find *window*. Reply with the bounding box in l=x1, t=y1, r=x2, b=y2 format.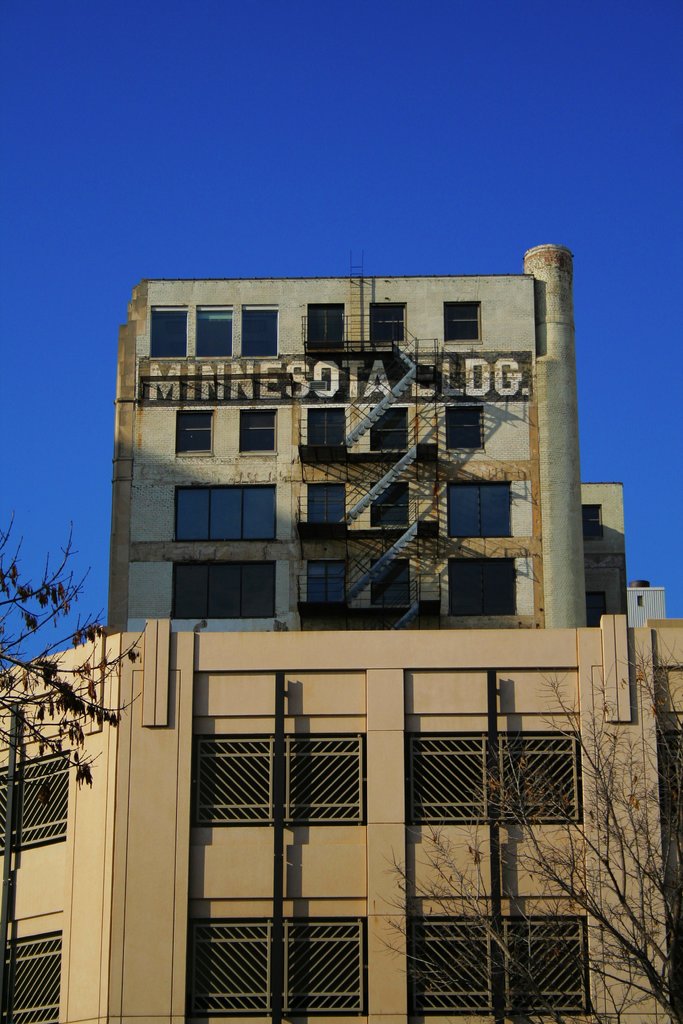
l=407, t=726, r=586, b=826.
